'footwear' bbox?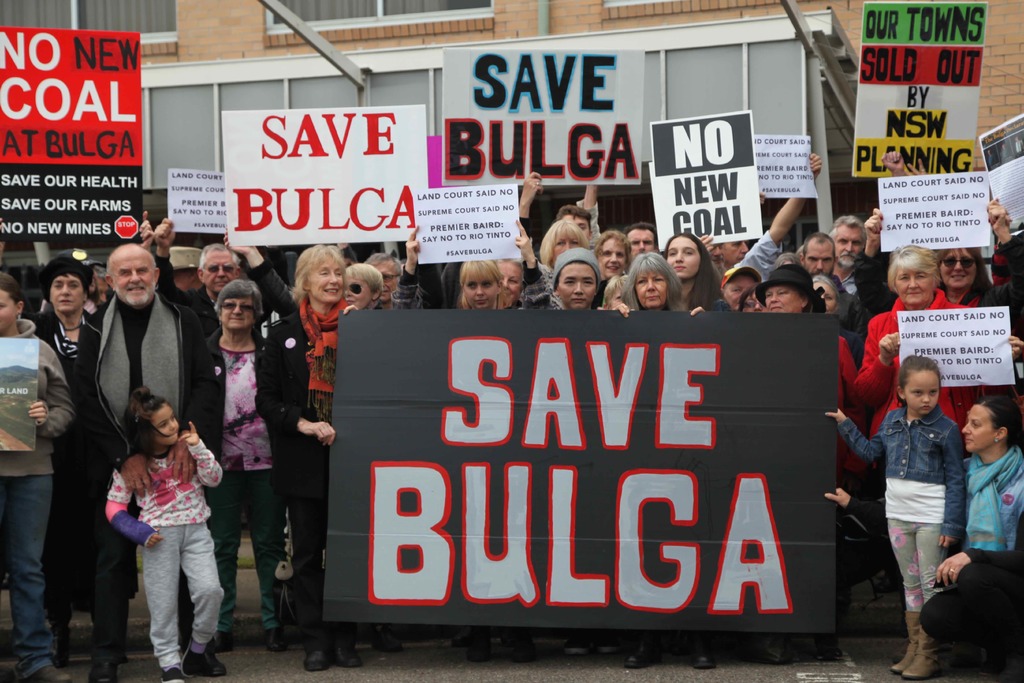
[754, 621, 791, 661]
